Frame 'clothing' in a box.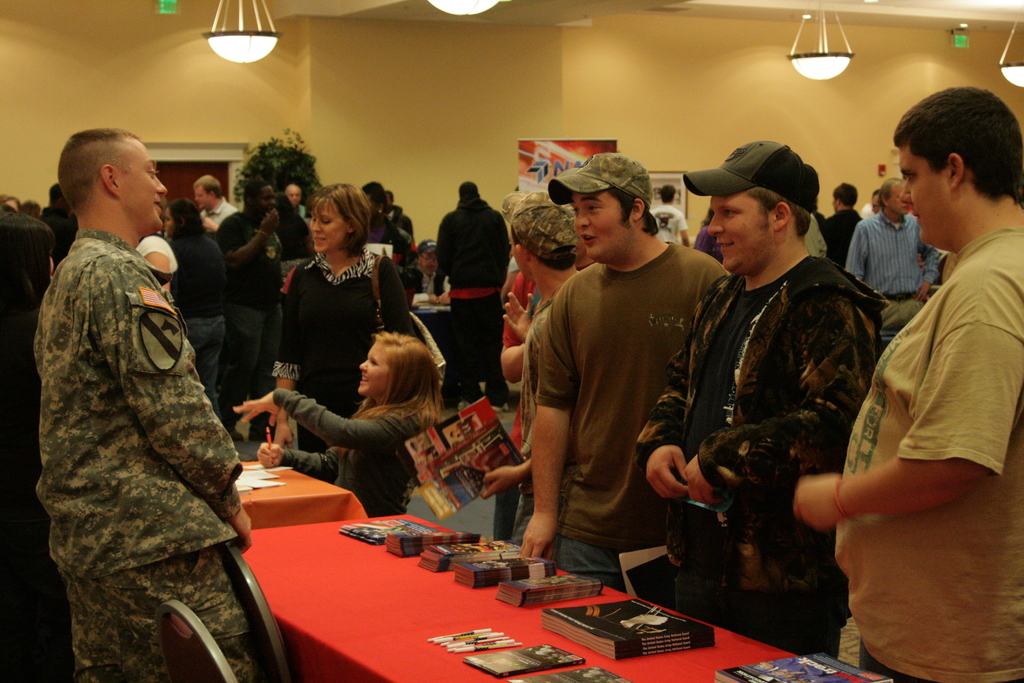
[835,205,862,263].
